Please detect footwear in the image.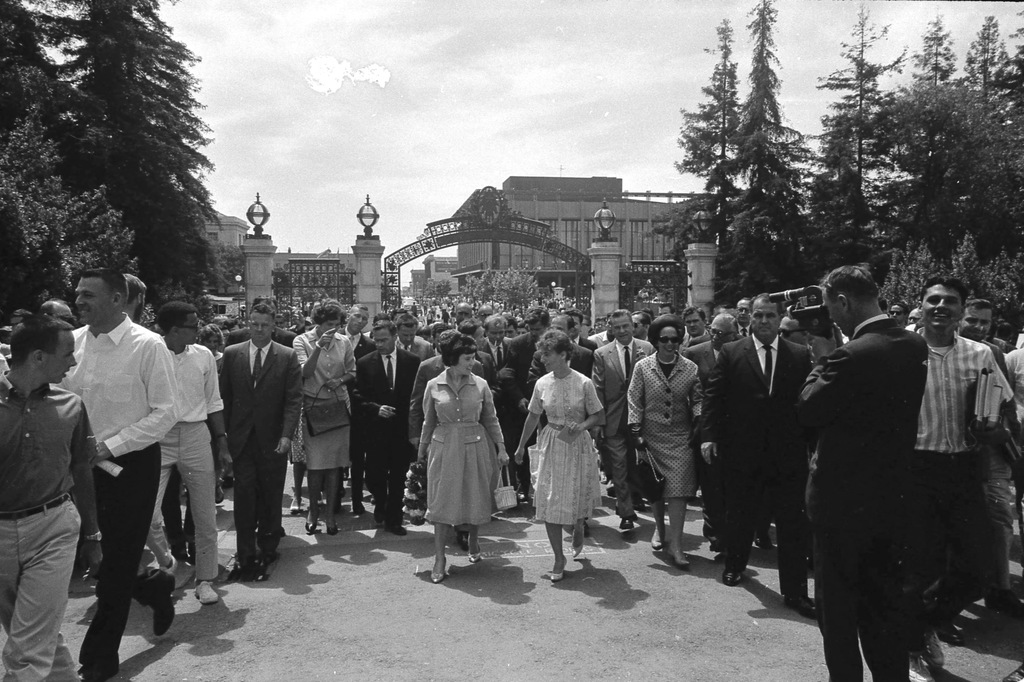
bbox=[785, 593, 818, 617].
